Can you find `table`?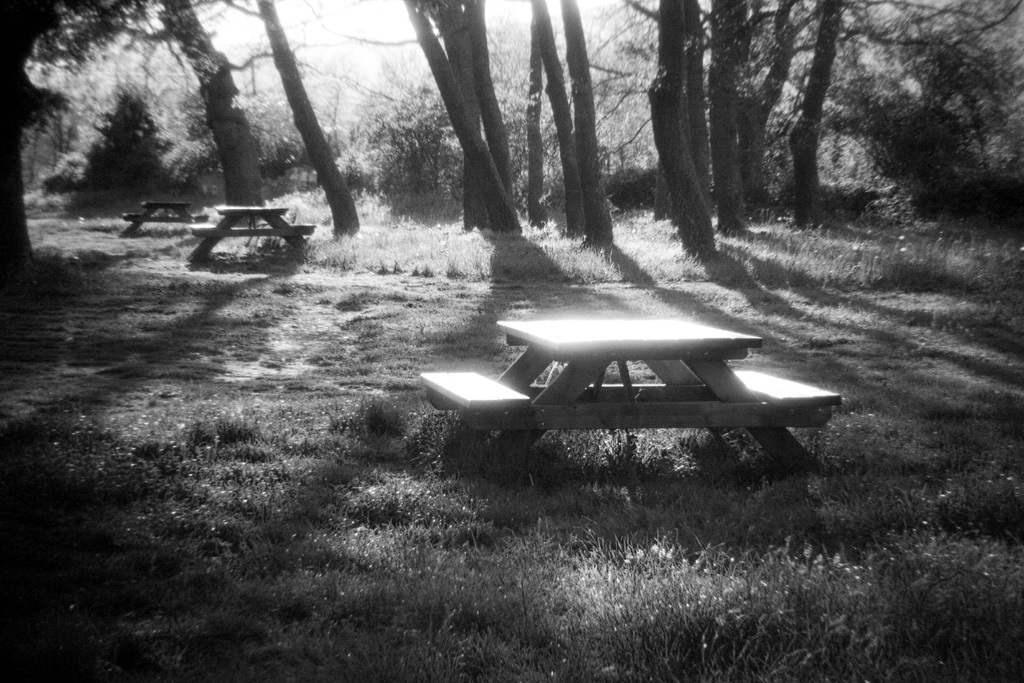
Yes, bounding box: (190, 195, 310, 259).
